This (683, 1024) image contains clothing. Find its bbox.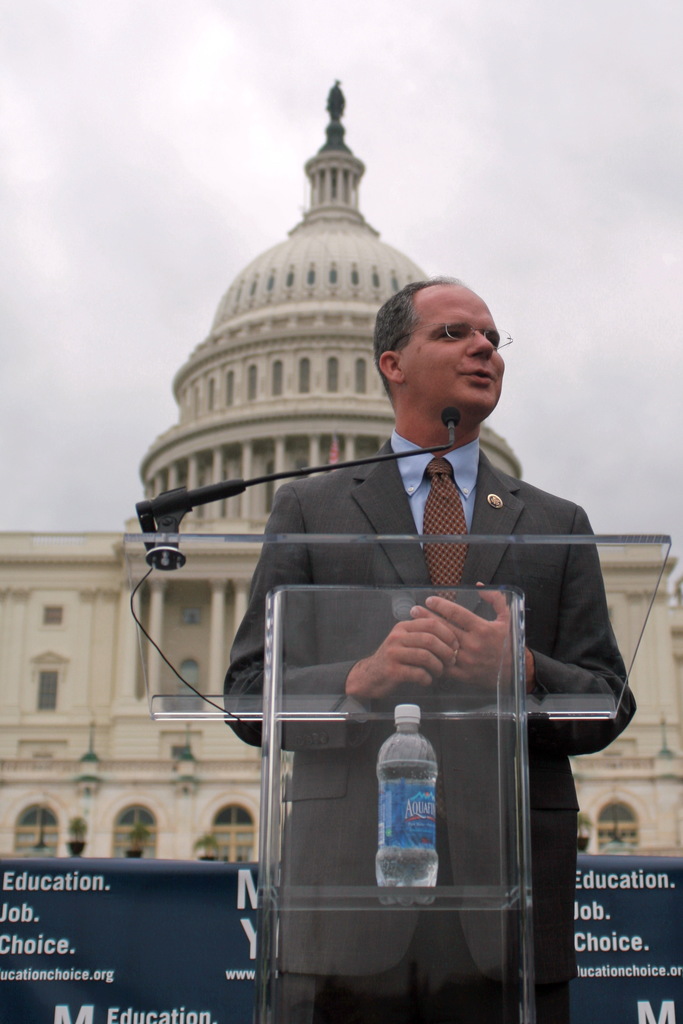
BBox(219, 431, 637, 1023).
